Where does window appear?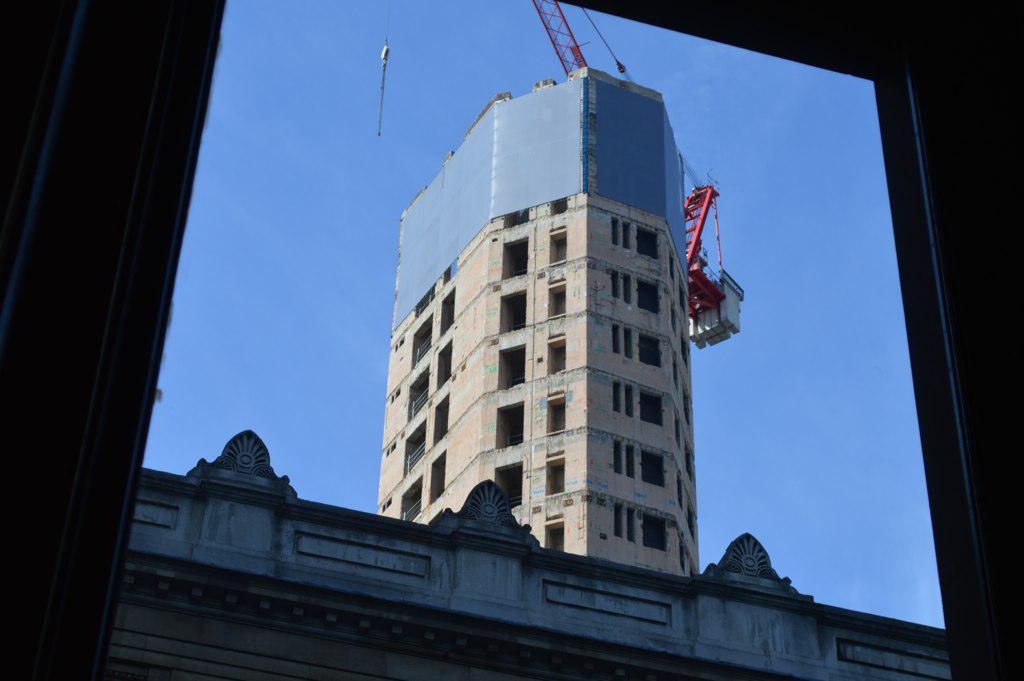
Appears at Rect(402, 421, 429, 477).
